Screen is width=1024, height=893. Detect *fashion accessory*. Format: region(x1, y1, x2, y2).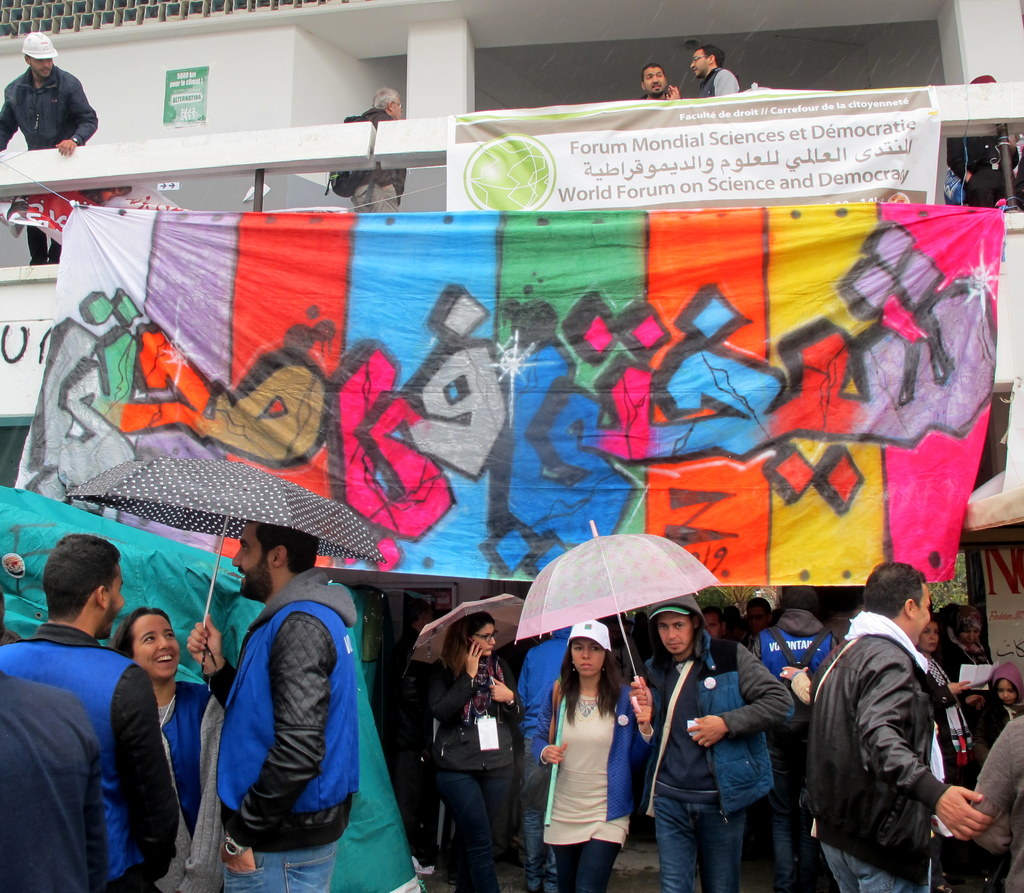
region(402, 592, 524, 685).
